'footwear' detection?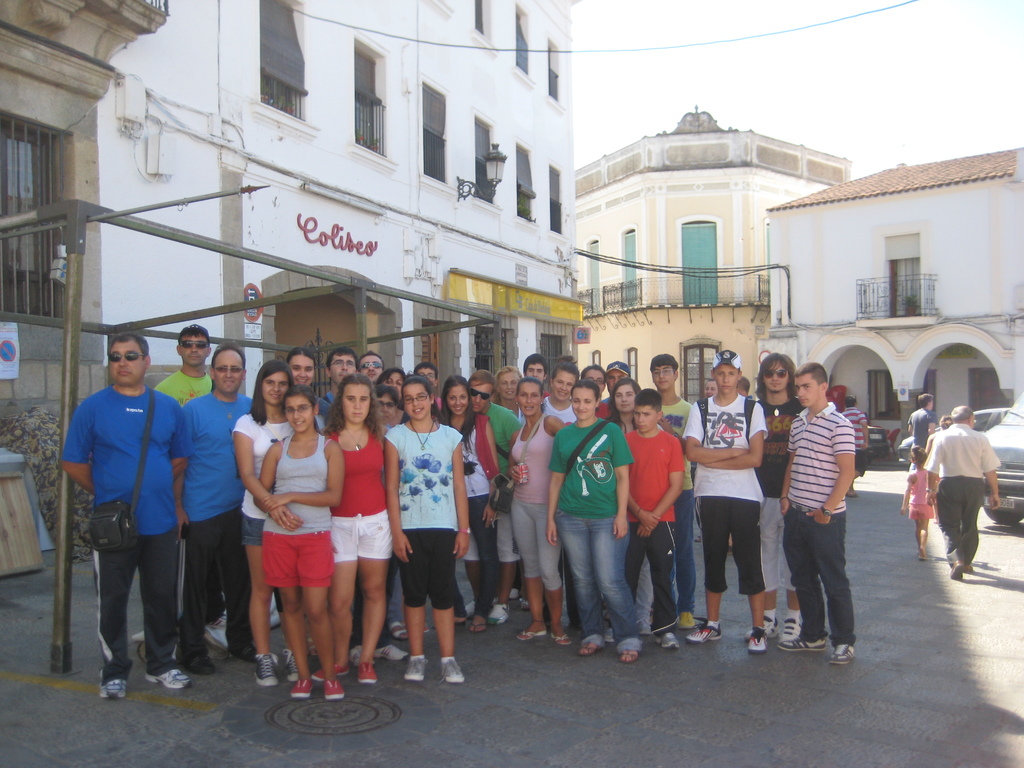
829, 644, 856, 664
